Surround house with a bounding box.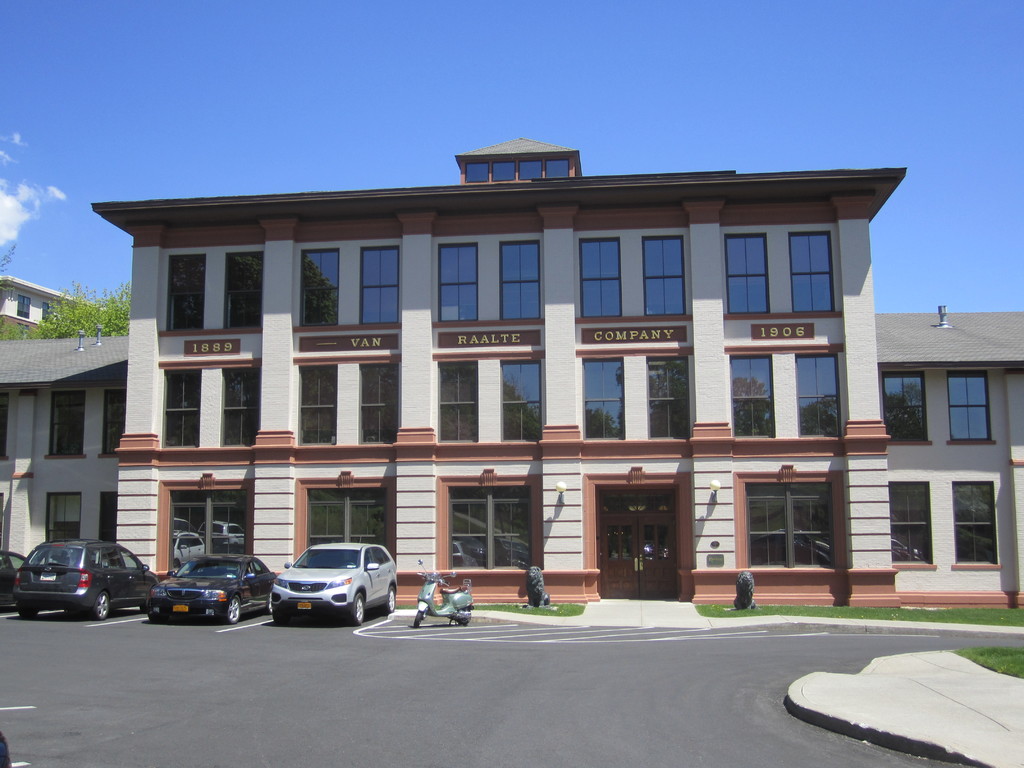
crop(88, 137, 909, 606).
